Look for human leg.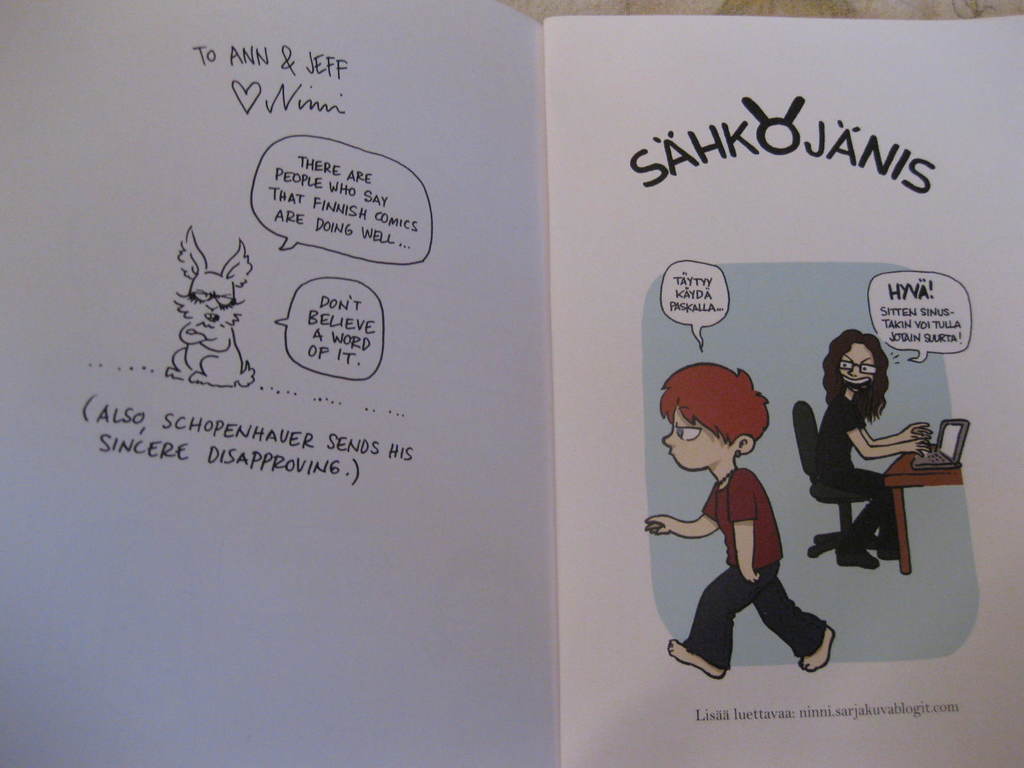
Found: crop(828, 465, 883, 572).
